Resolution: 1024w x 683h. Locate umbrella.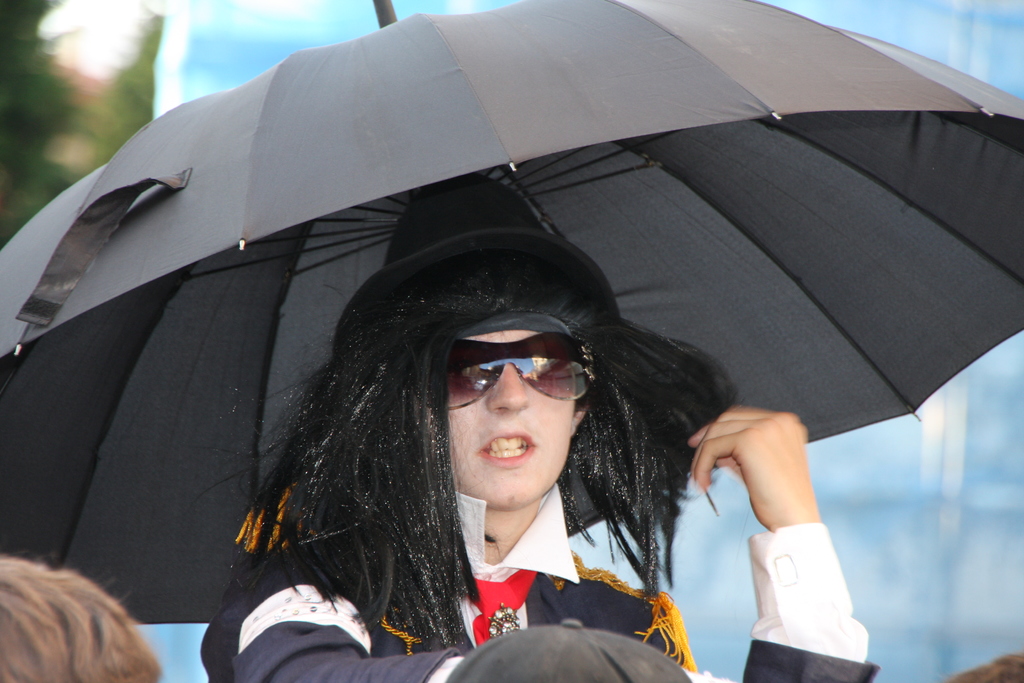
rect(0, 1, 1023, 548).
